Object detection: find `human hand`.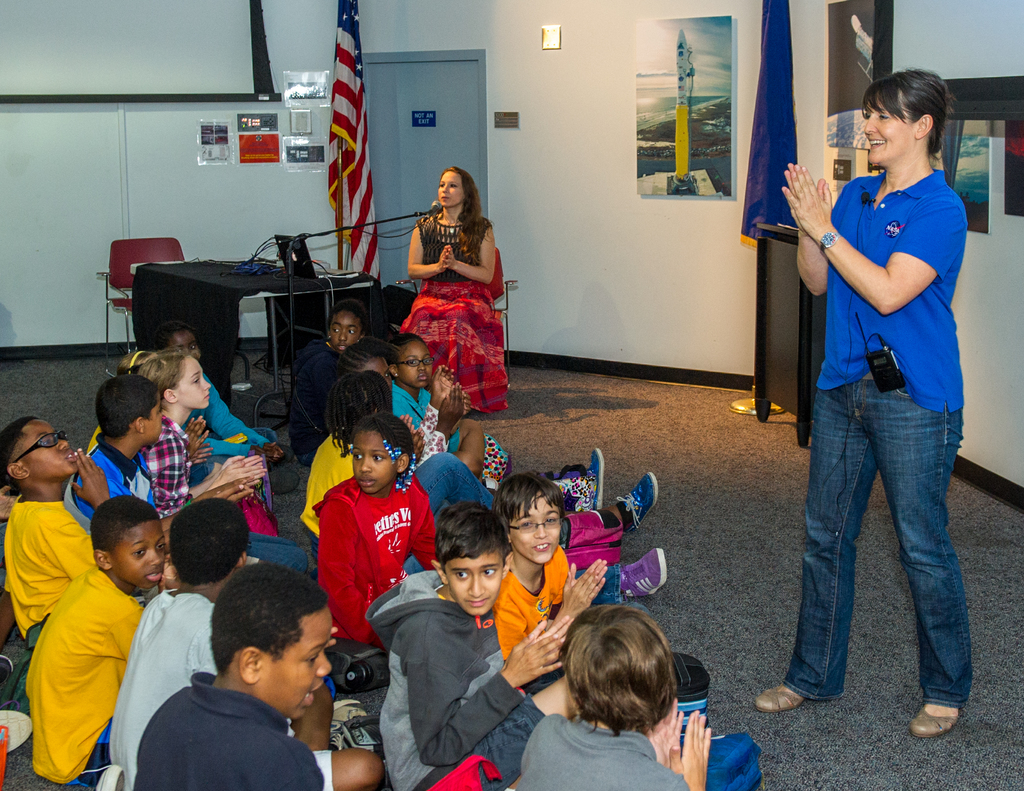
(261, 440, 284, 458).
